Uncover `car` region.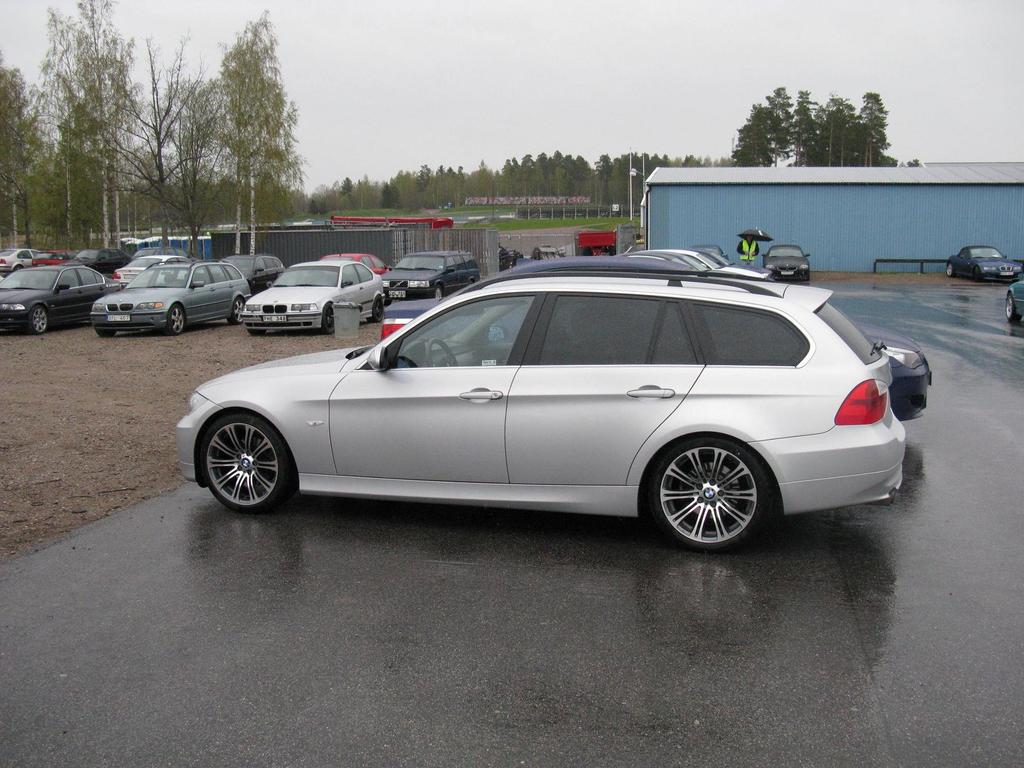
Uncovered: bbox(304, 218, 316, 223).
